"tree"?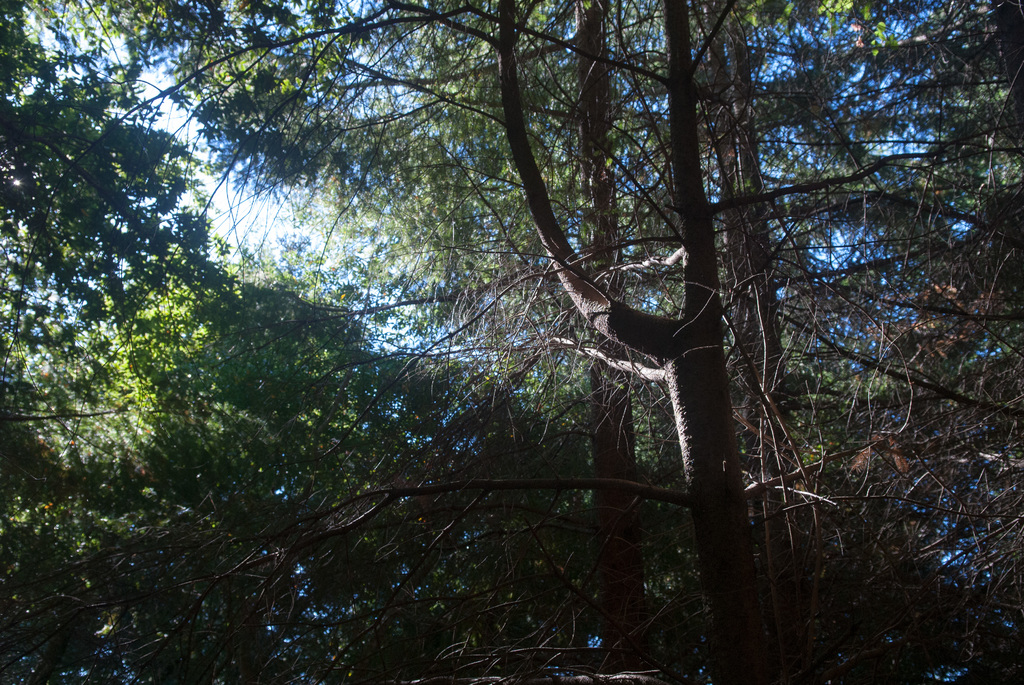
x1=0 y1=0 x2=234 y2=455
